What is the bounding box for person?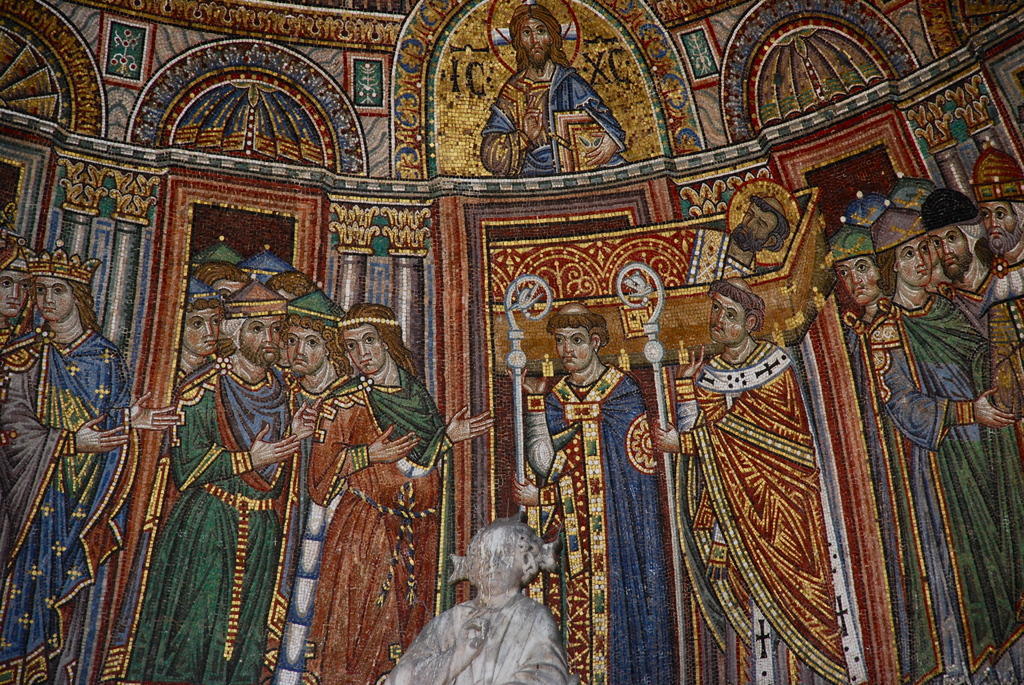
173,274,221,385.
